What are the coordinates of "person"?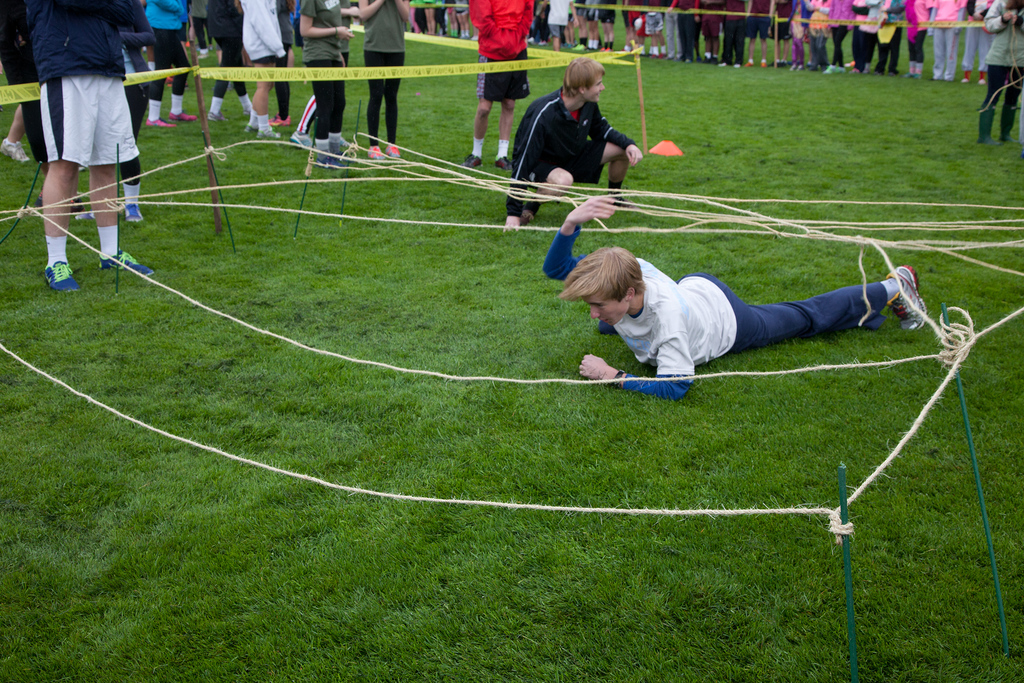
(461,0,531,167).
